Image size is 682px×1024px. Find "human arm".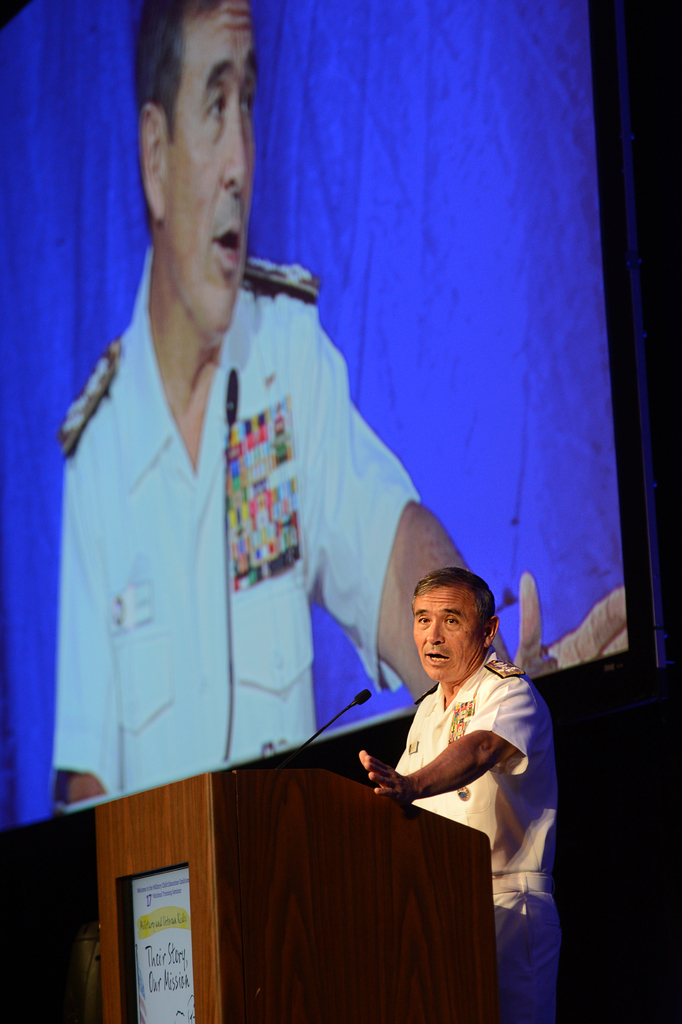
<box>361,668,539,797</box>.
